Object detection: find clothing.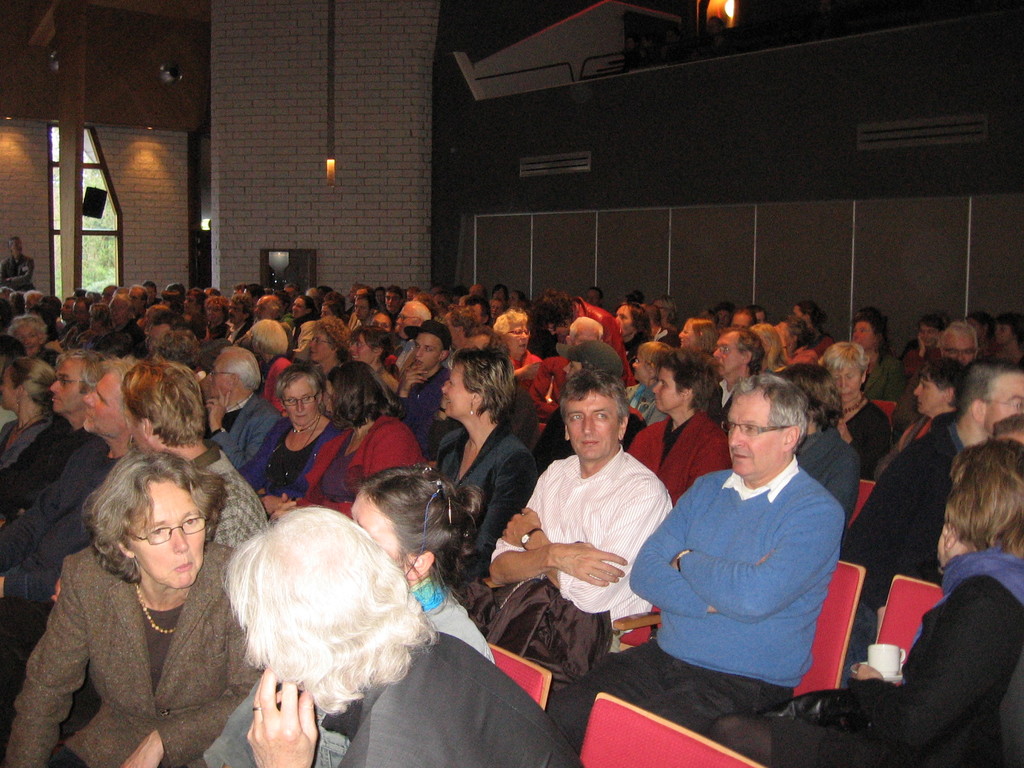
(639,426,871,712).
